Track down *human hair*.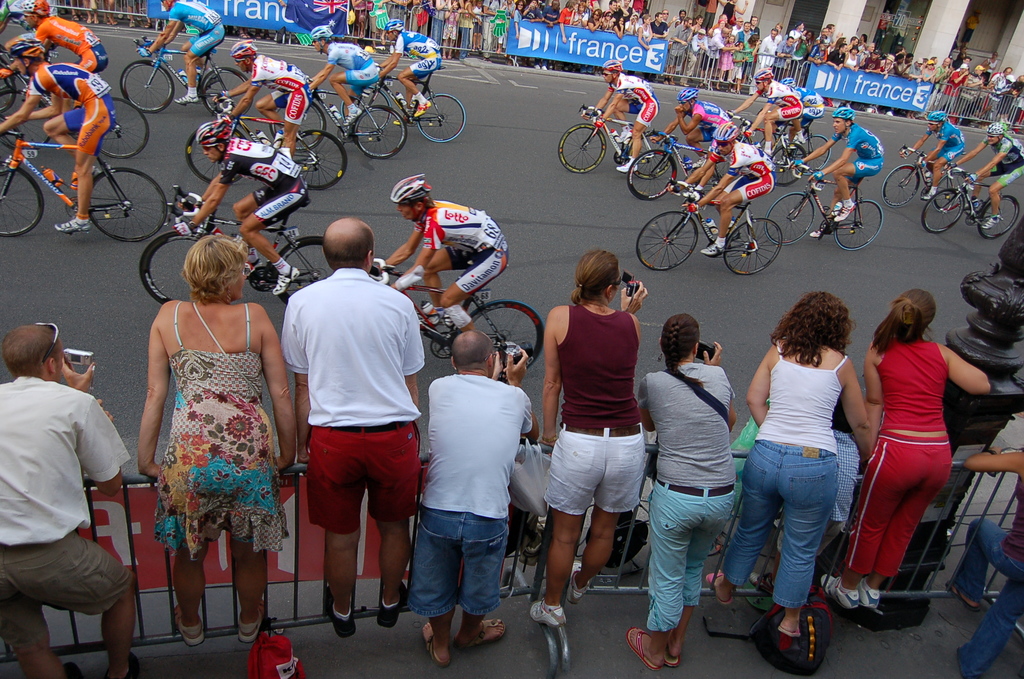
Tracked to x1=870 y1=291 x2=933 y2=359.
